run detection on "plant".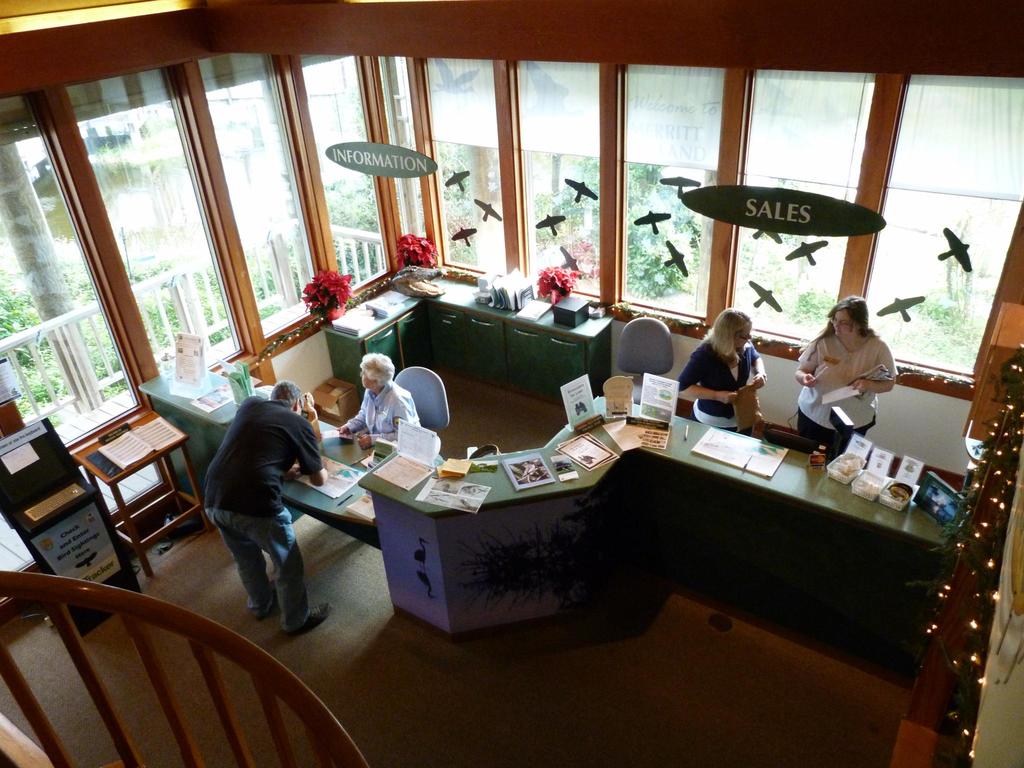
Result: [left=71, top=259, right=127, bottom=393].
